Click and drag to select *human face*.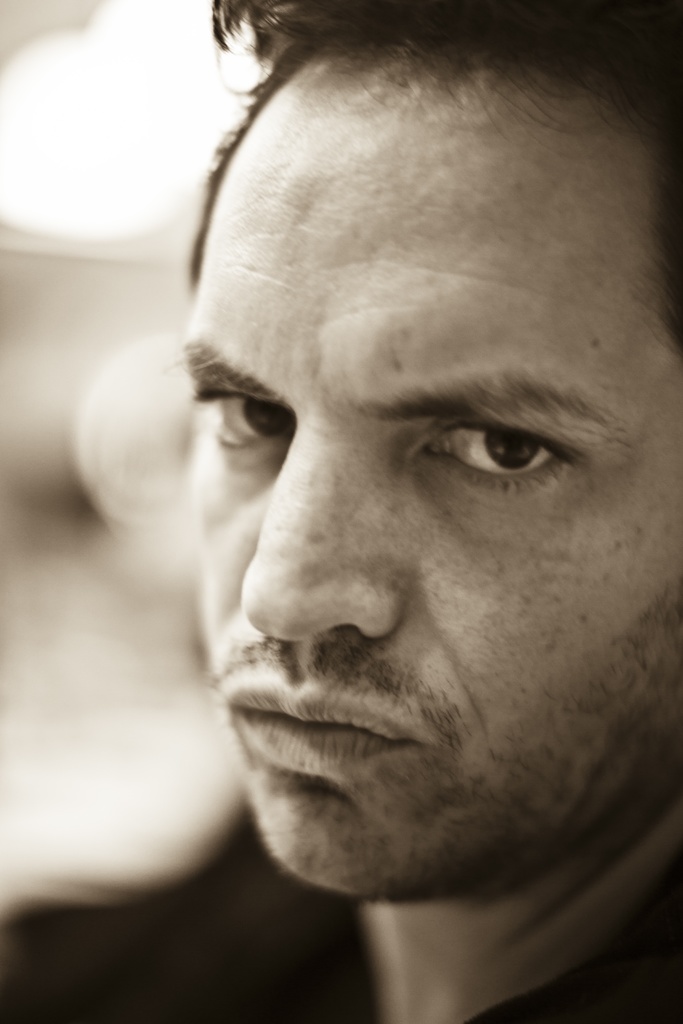
Selection: 172, 50, 682, 904.
